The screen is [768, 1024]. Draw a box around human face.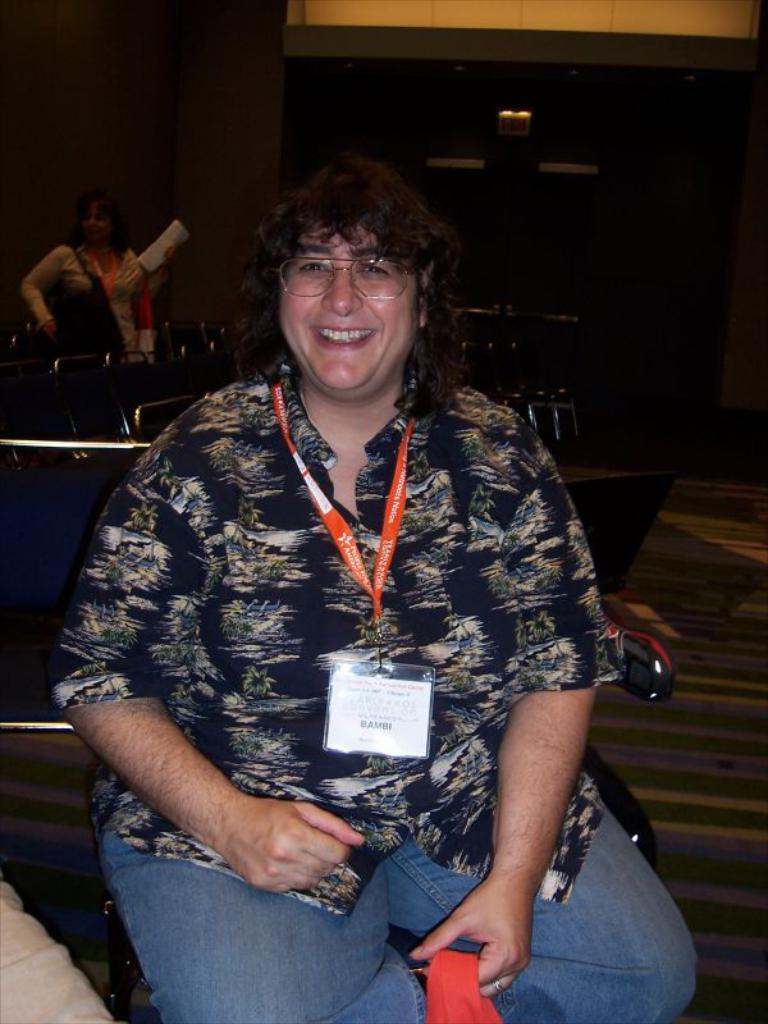
rect(83, 204, 111, 243).
